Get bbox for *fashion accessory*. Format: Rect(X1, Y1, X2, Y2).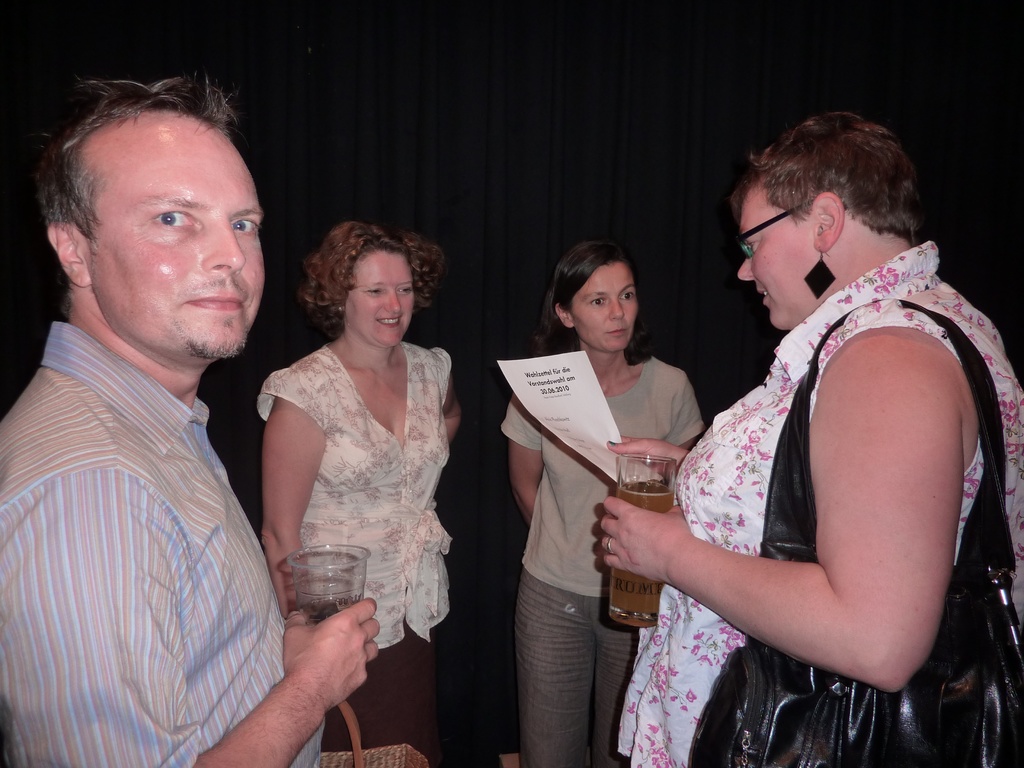
Rect(732, 199, 810, 256).
